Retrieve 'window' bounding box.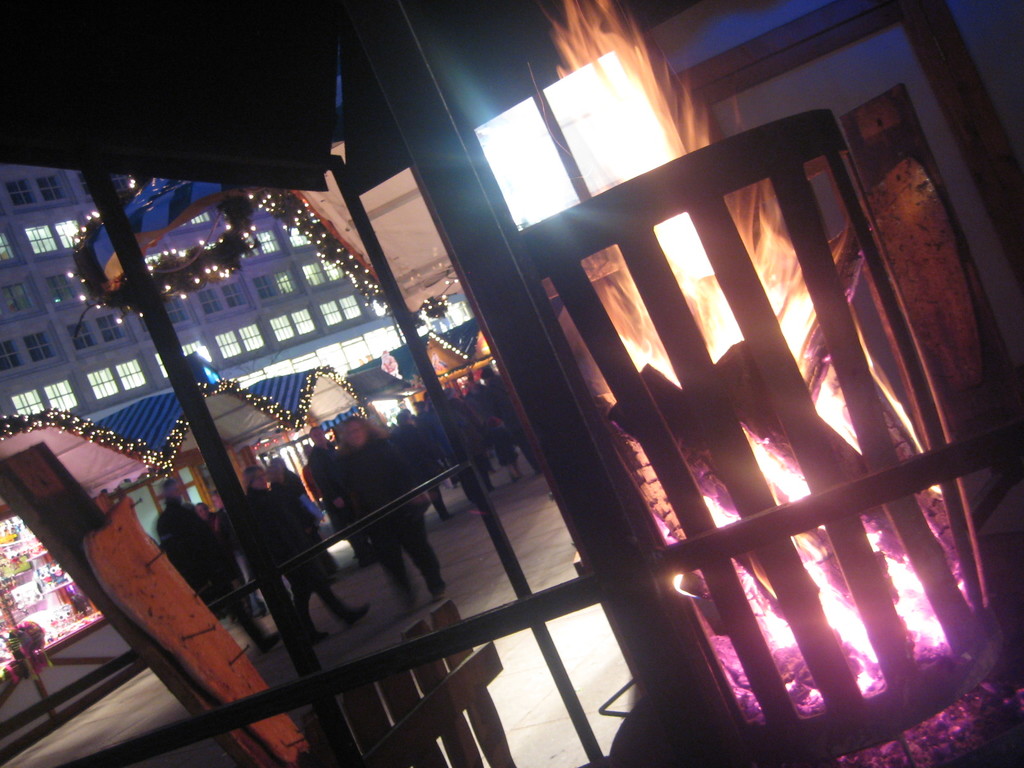
Bounding box: <region>11, 177, 37, 202</region>.
